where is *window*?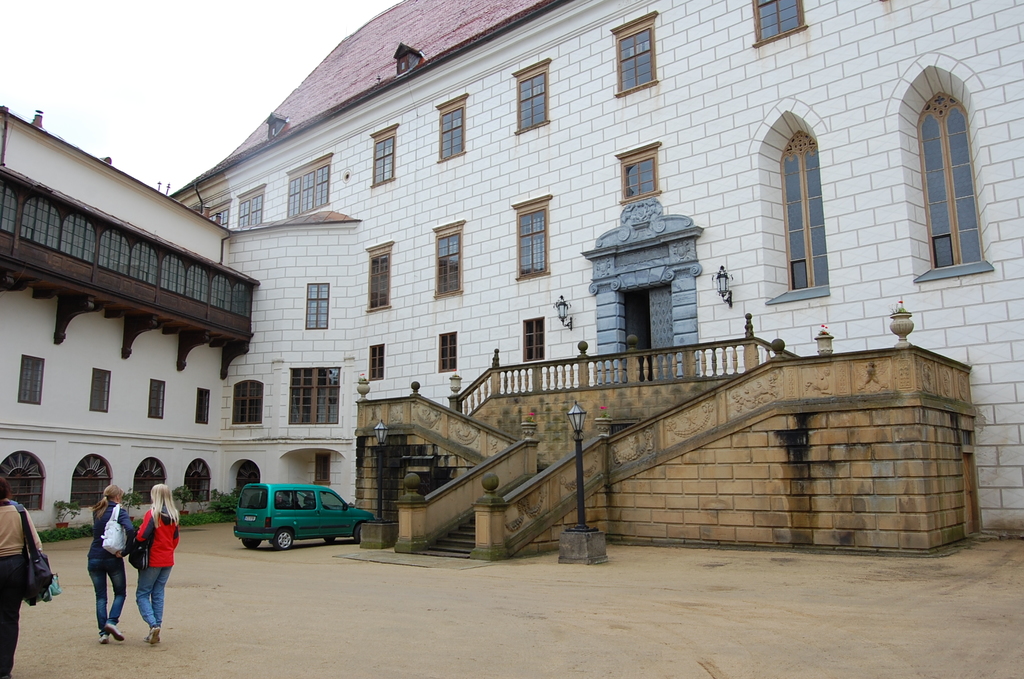
433,215,465,298.
